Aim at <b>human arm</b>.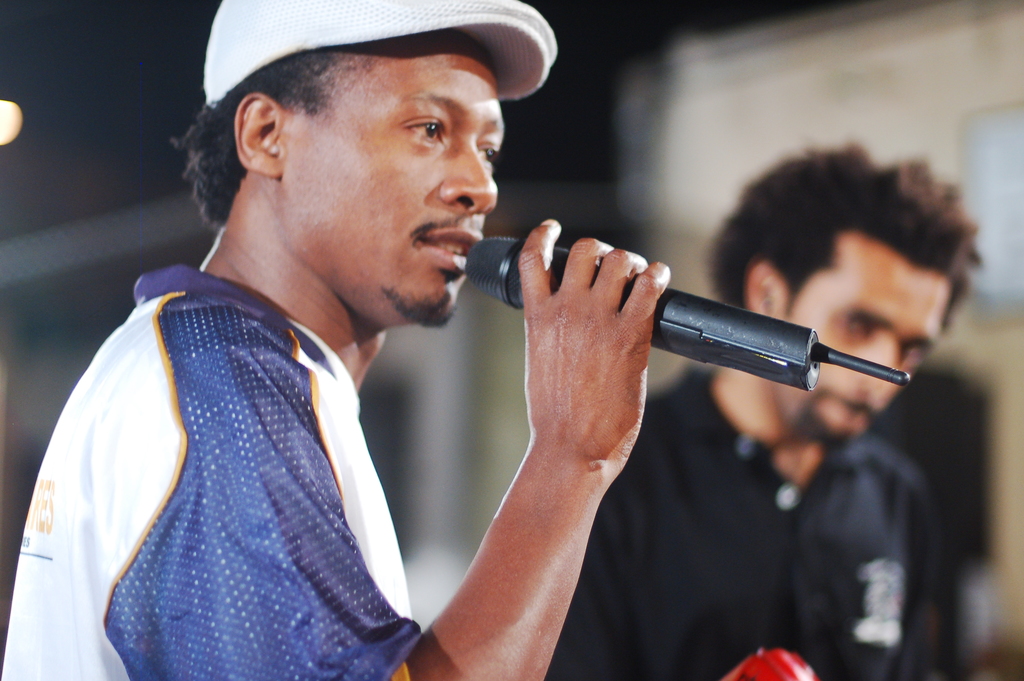
Aimed at x1=109 y1=216 x2=668 y2=680.
